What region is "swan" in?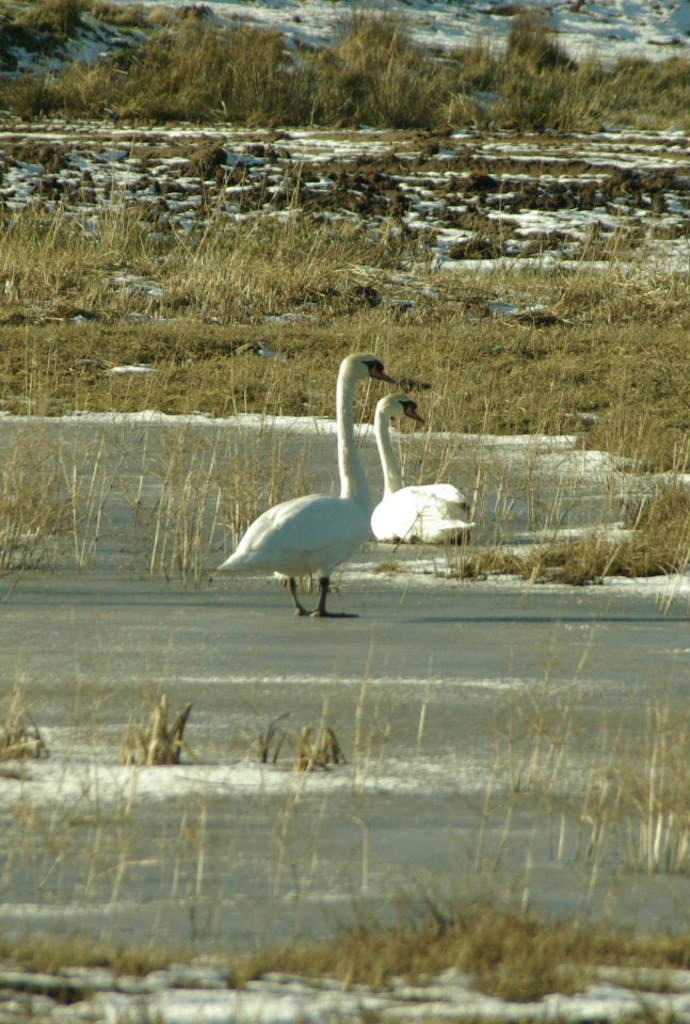
366,388,475,542.
